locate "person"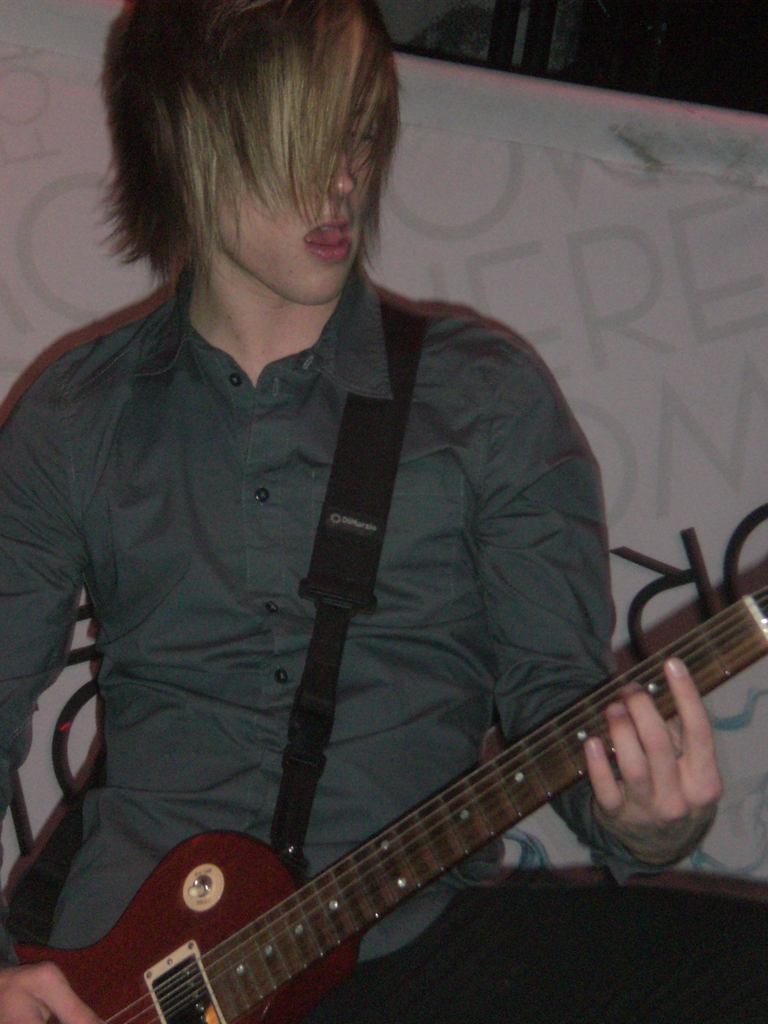
locate(14, 13, 724, 1017)
